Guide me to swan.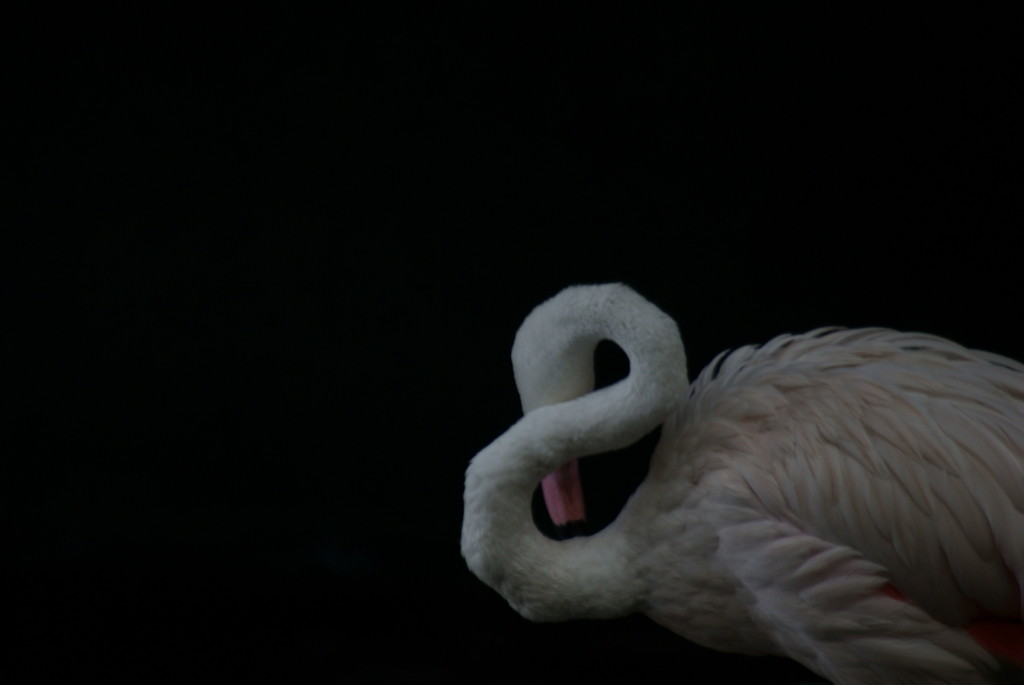
Guidance: (left=456, top=287, right=1023, bottom=668).
